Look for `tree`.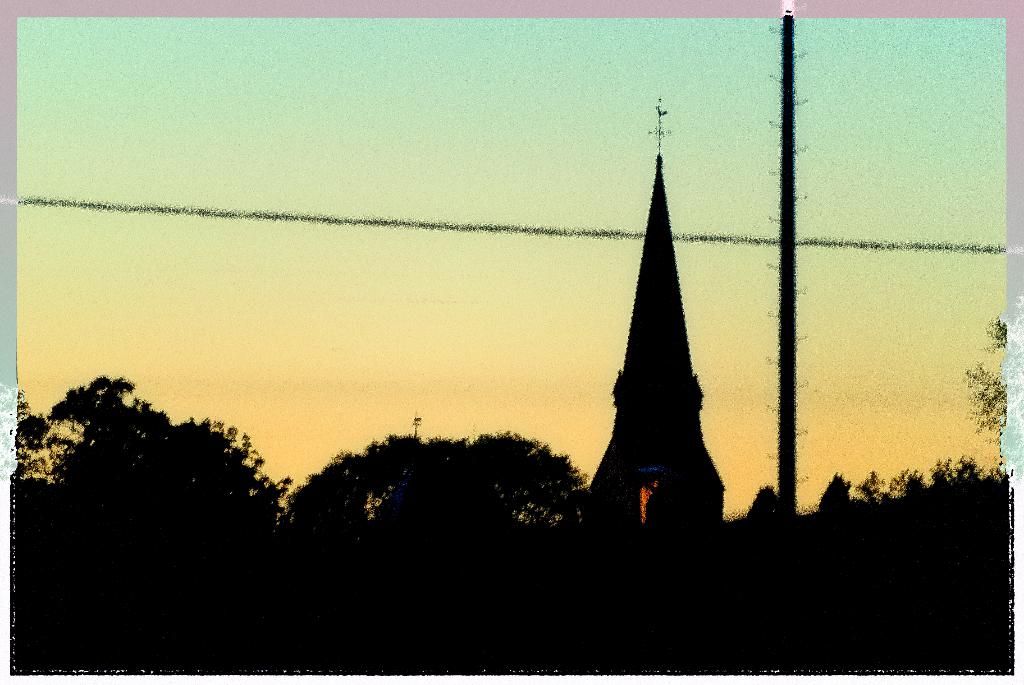
Found: <box>740,485,788,524</box>.
